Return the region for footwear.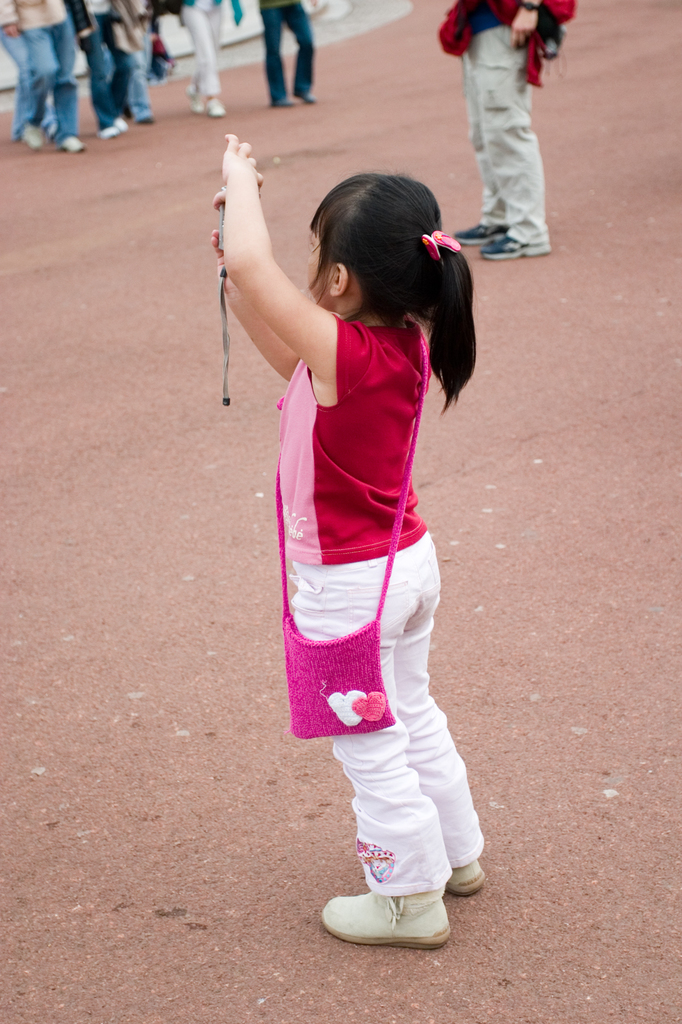
(189,90,208,116).
